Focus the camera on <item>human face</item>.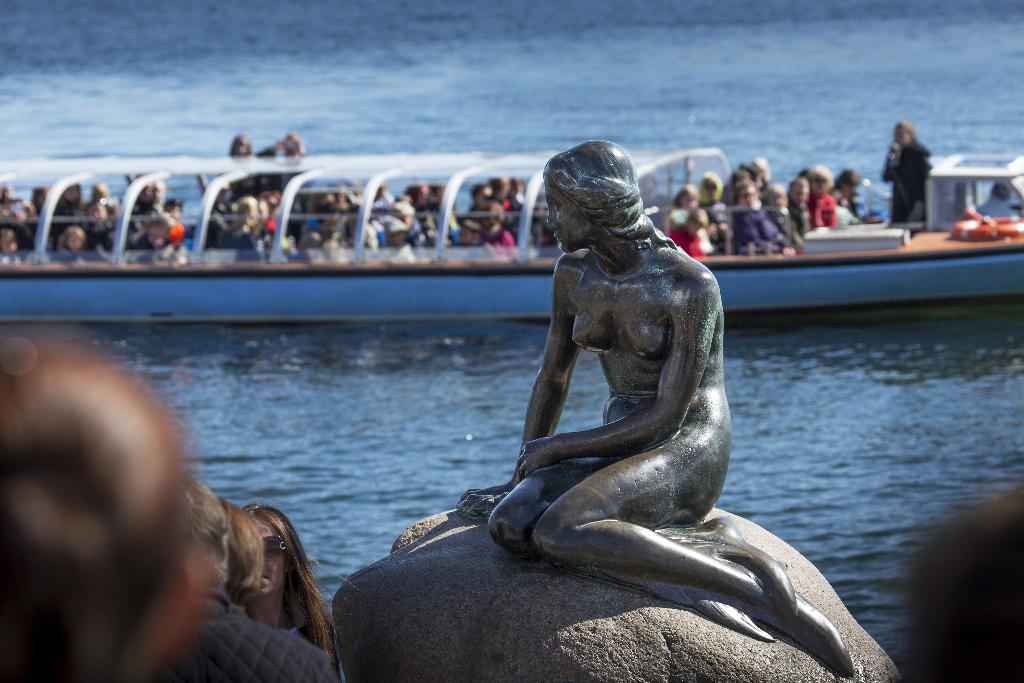
Focus region: Rect(545, 188, 600, 255).
